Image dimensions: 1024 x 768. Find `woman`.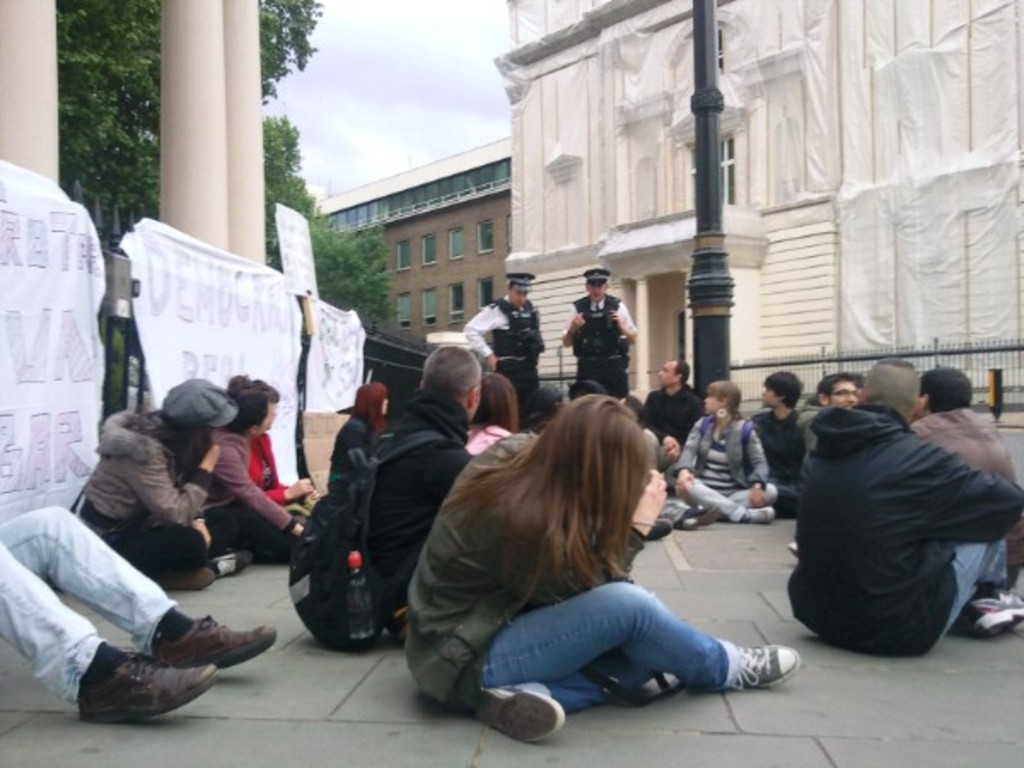
<region>72, 377, 251, 584</region>.
